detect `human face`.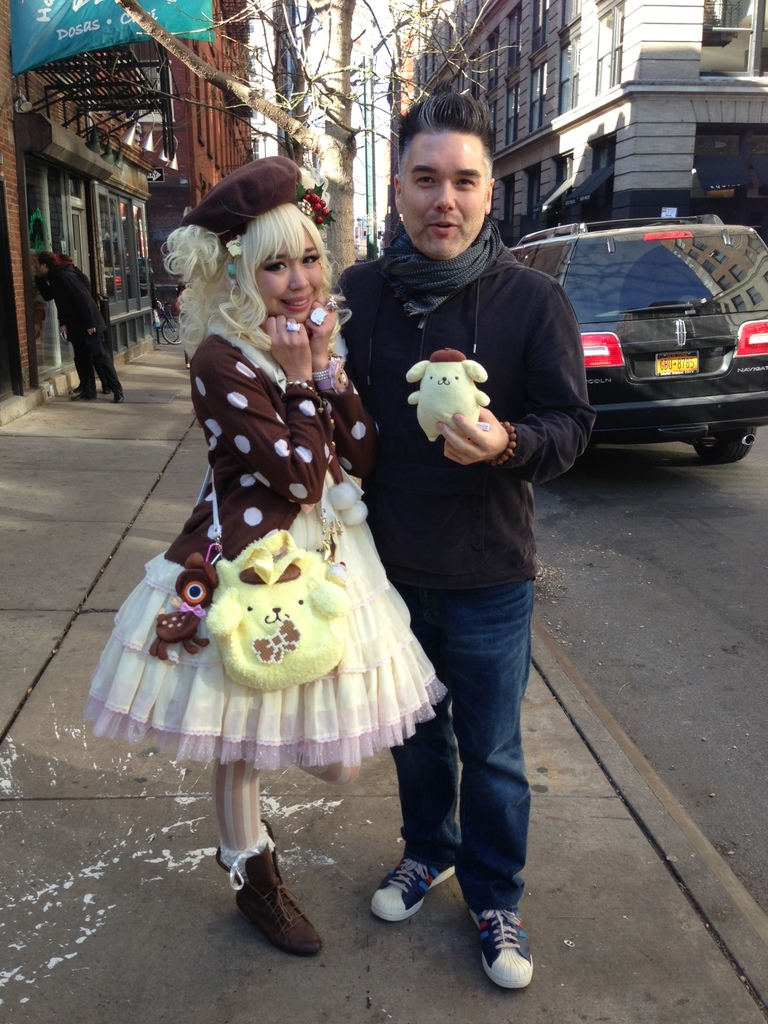
Detected at Rect(253, 239, 323, 326).
